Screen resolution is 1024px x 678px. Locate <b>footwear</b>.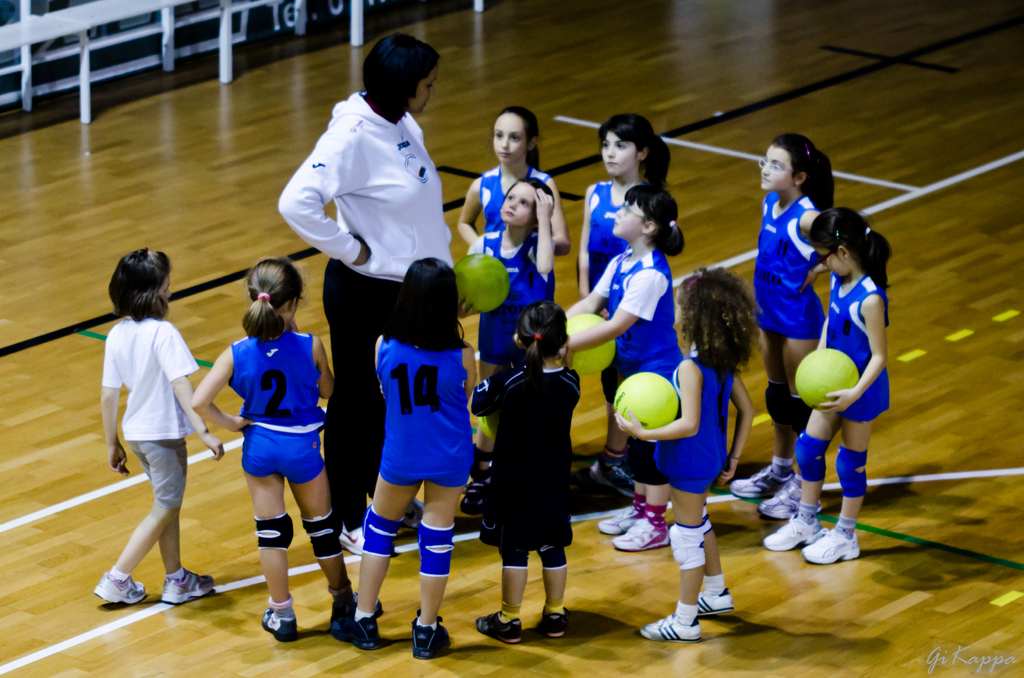
695, 590, 735, 615.
